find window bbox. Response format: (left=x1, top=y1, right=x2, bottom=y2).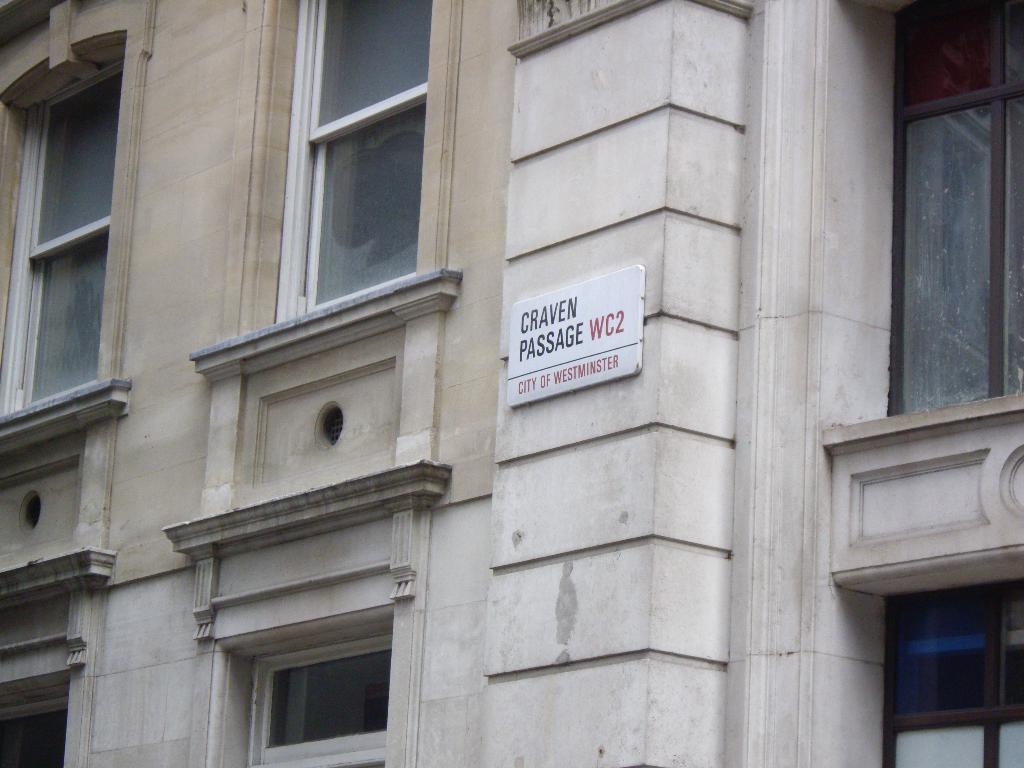
(left=854, top=560, right=1023, bottom=749).
